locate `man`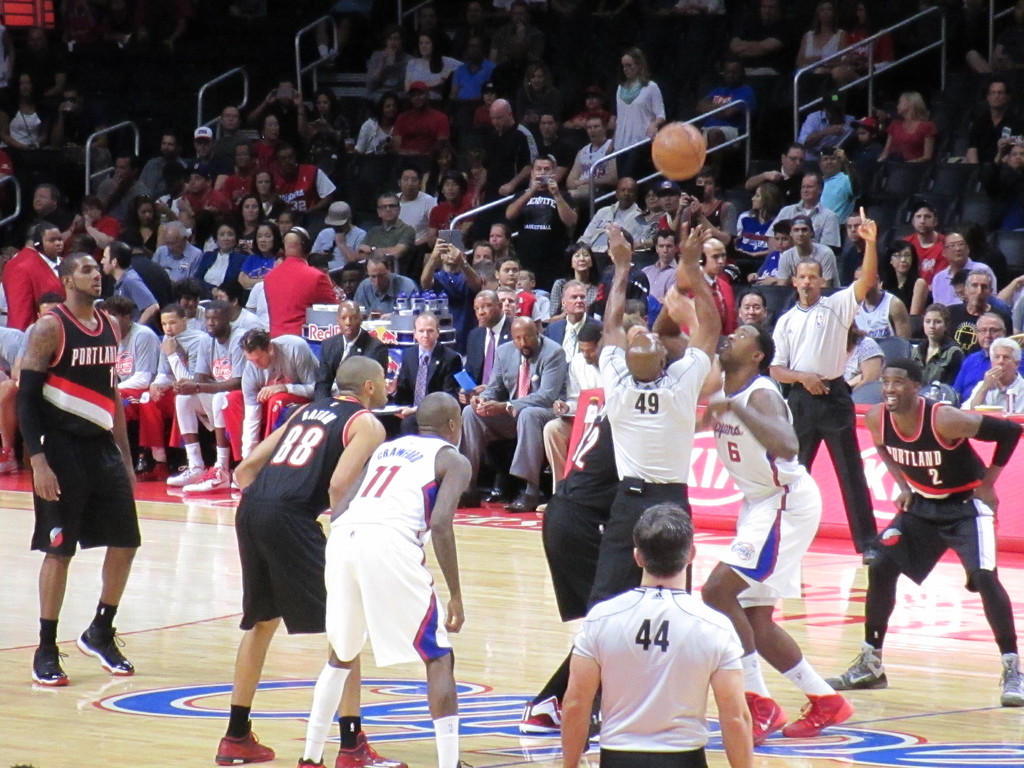
[x1=13, y1=253, x2=146, y2=685]
